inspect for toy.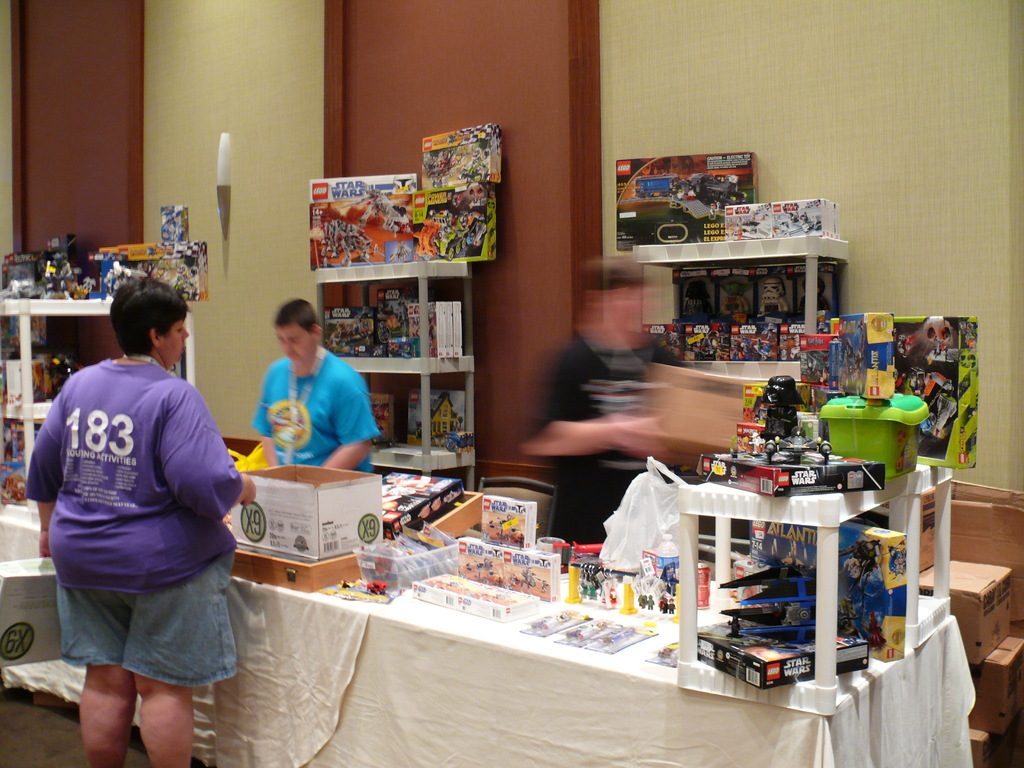
Inspection: (719,196,776,243).
